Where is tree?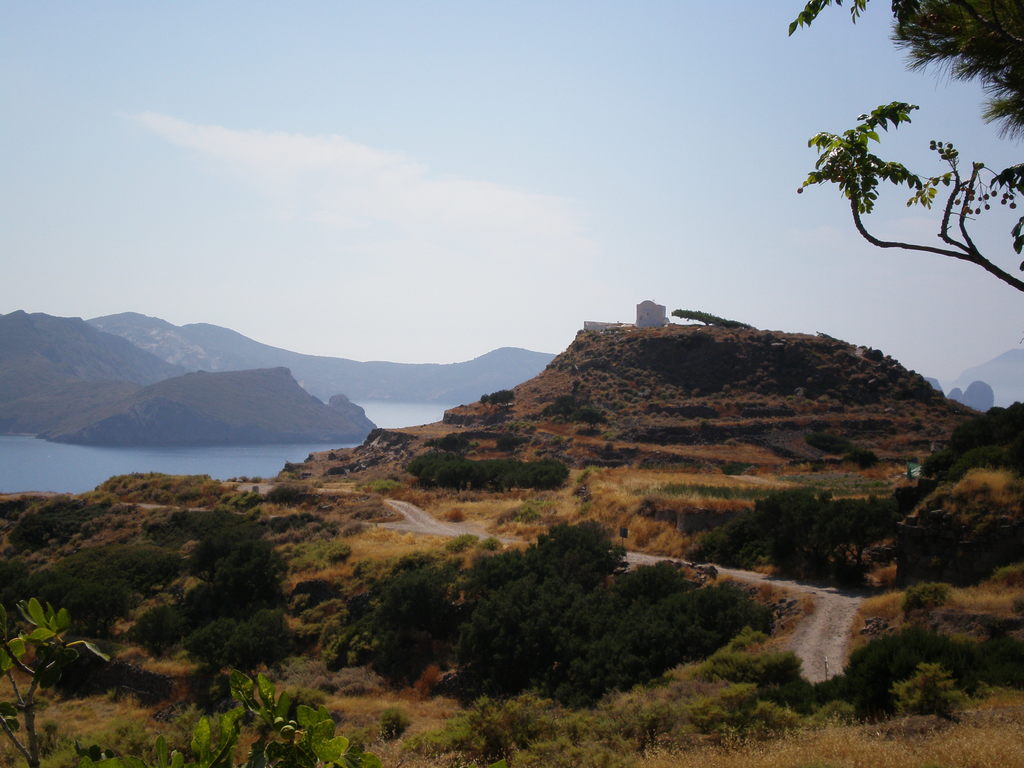
[799,102,1023,292].
